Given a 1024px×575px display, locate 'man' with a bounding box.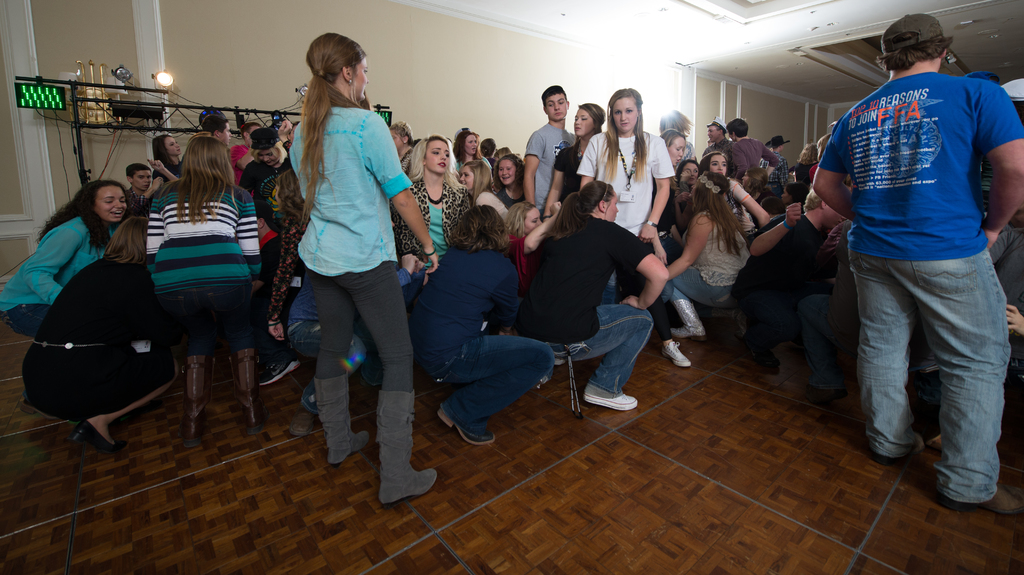
Located: [left=521, top=84, right=576, bottom=215].
